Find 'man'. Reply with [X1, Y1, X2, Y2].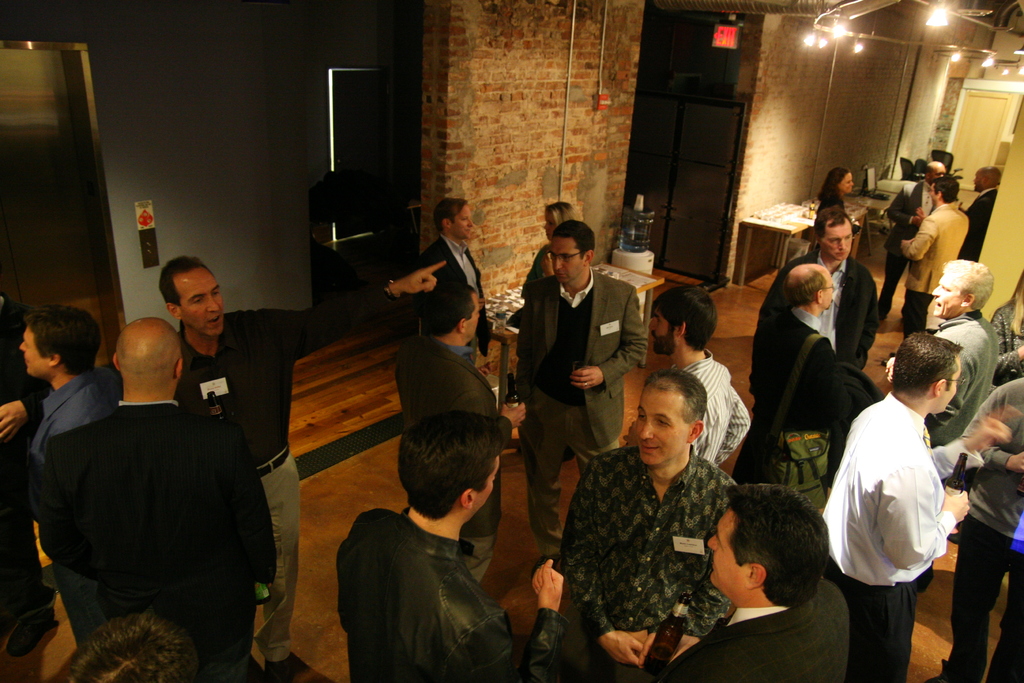
[759, 204, 879, 370].
